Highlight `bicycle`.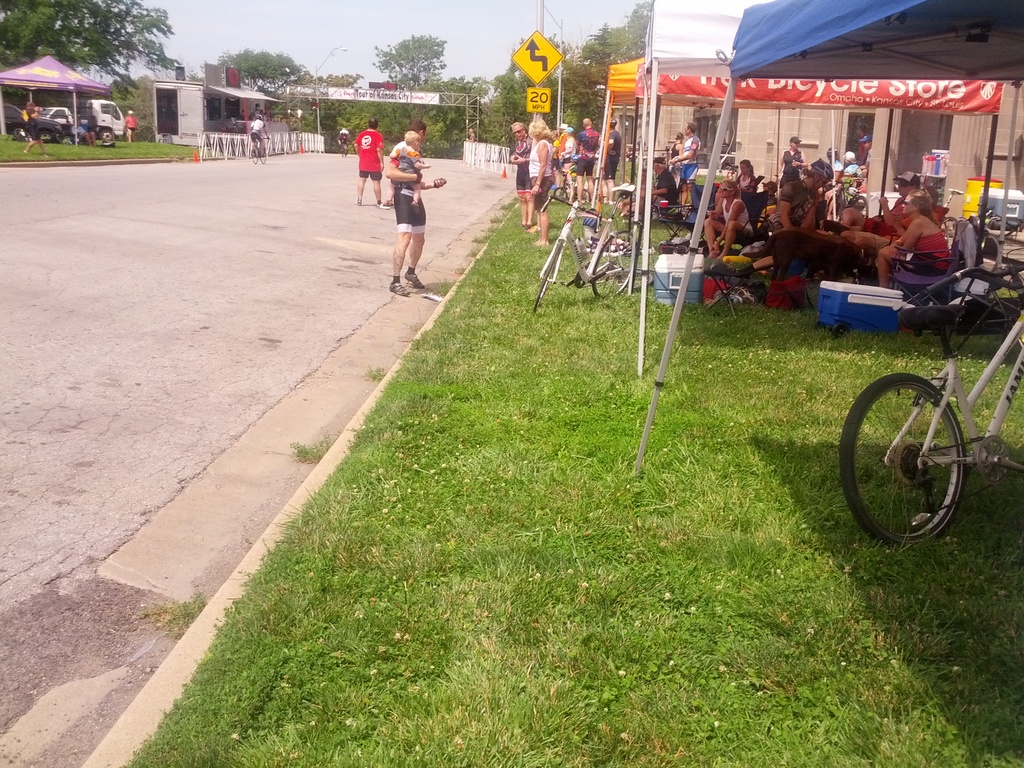
Highlighted region: BBox(826, 180, 868, 225).
